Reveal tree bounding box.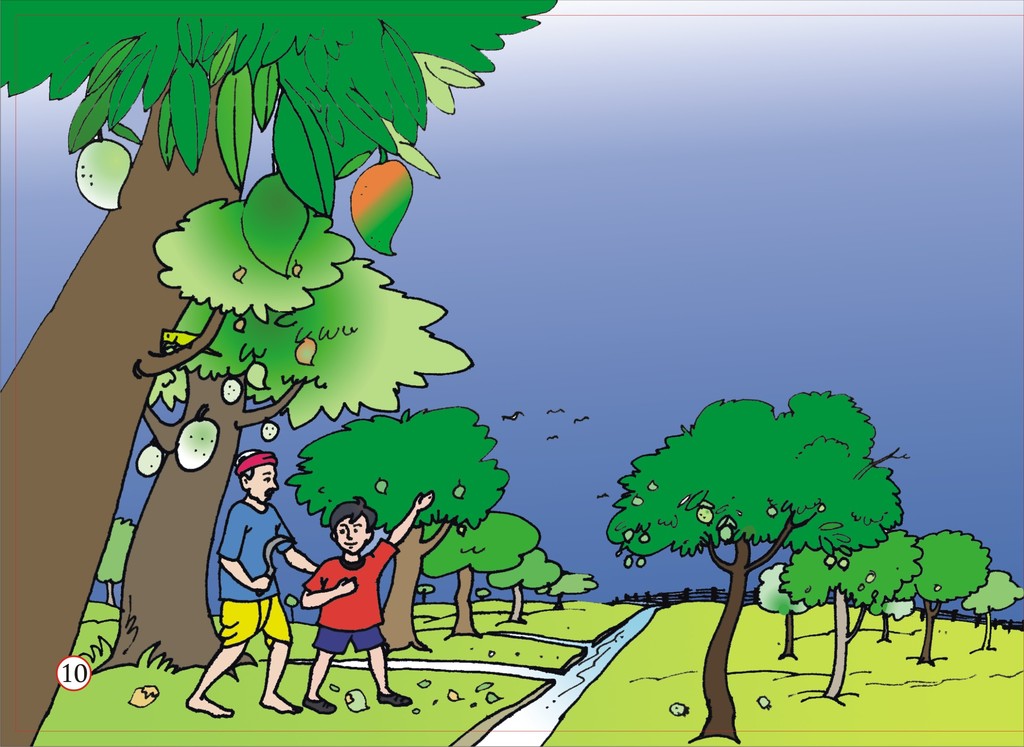
Revealed: x1=606, y1=391, x2=909, y2=739.
